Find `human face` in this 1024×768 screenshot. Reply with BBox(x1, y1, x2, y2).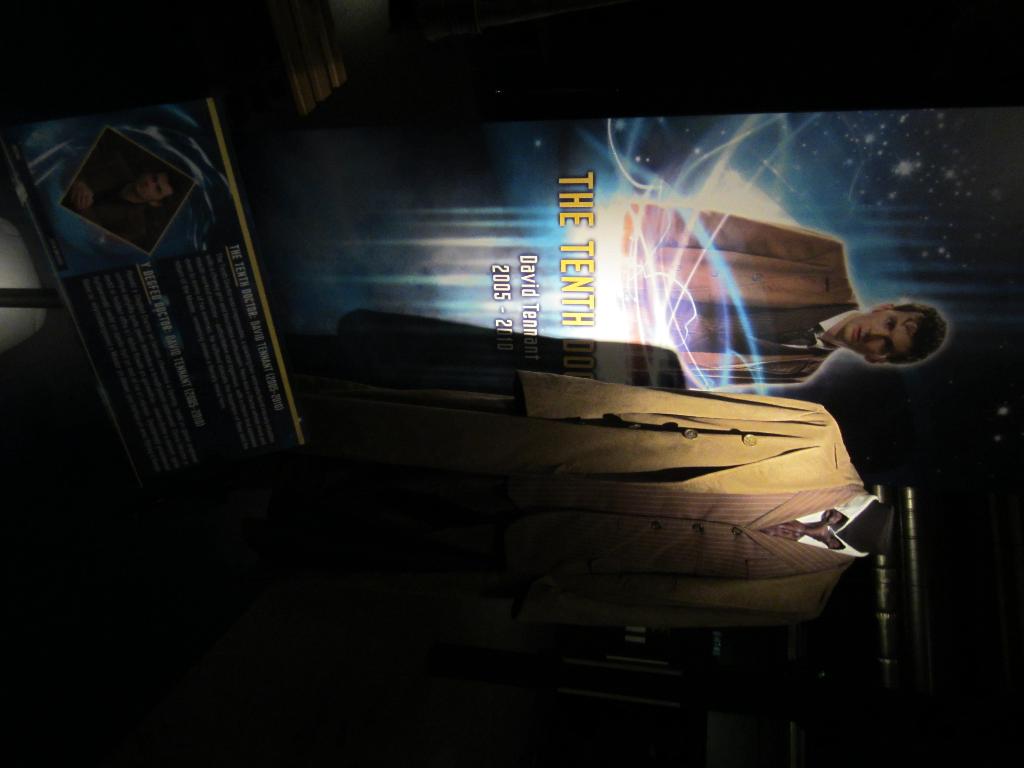
BBox(849, 305, 924, 359).
